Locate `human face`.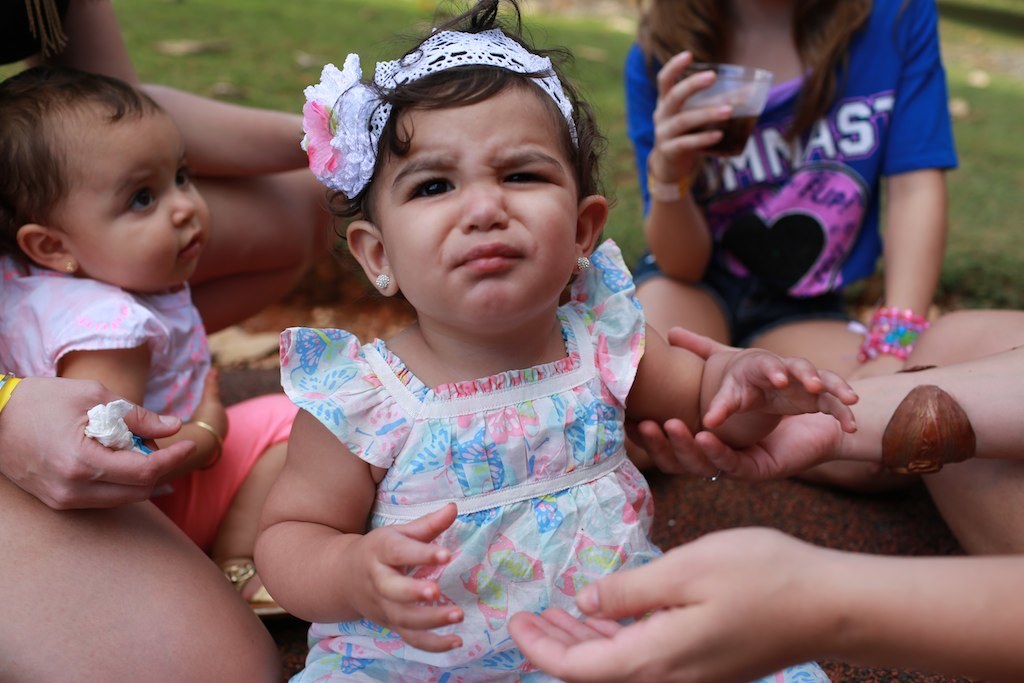
Bounding box: [x1=53, y1=116, x2=212, y2=285].
